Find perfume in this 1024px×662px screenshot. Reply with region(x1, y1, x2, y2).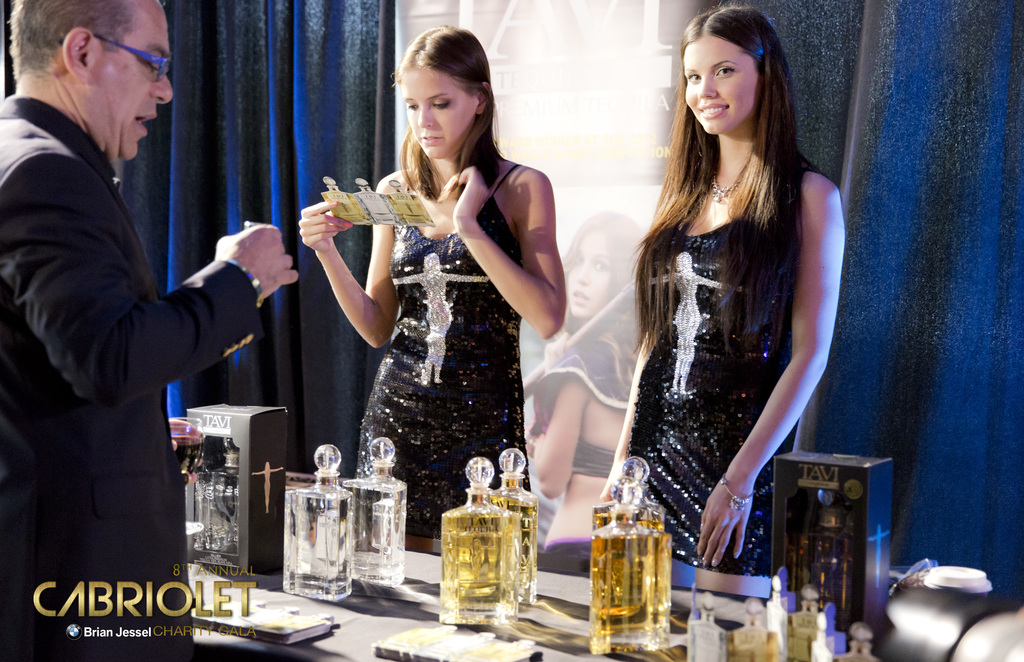
region(324, 177, 374, 226).
